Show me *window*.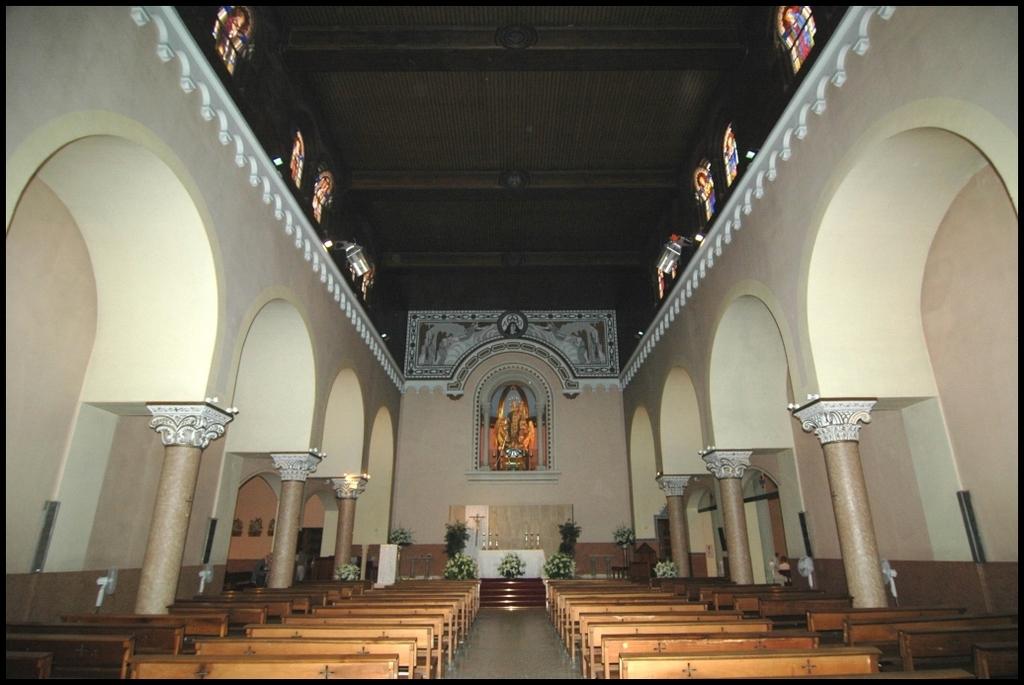
*window* is here: 717:120:746:188.
